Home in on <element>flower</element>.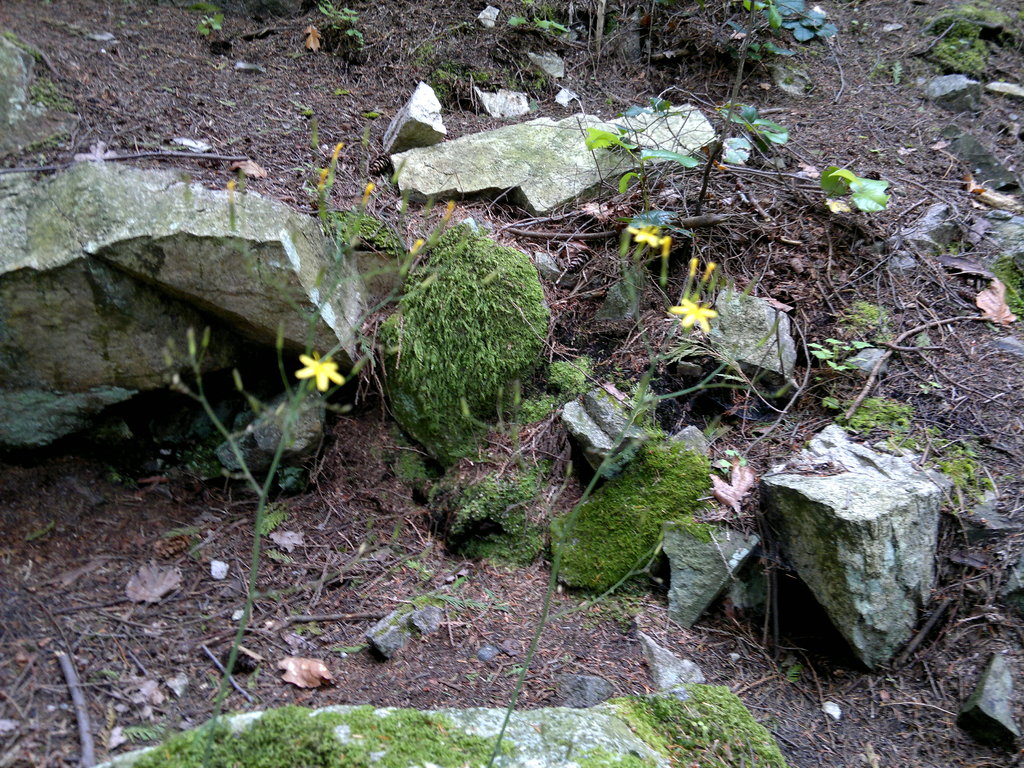
Homed in at (686, 257, 696, 277).
